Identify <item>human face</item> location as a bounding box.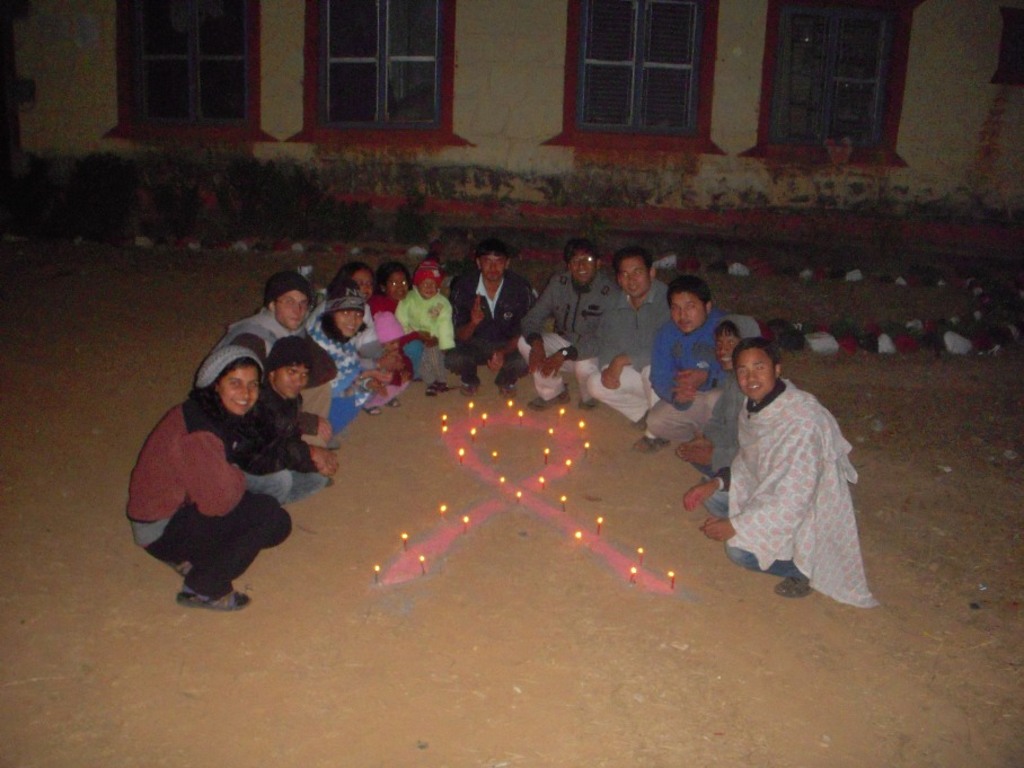
x1=334, y1=309, x2=364, y2=338.
